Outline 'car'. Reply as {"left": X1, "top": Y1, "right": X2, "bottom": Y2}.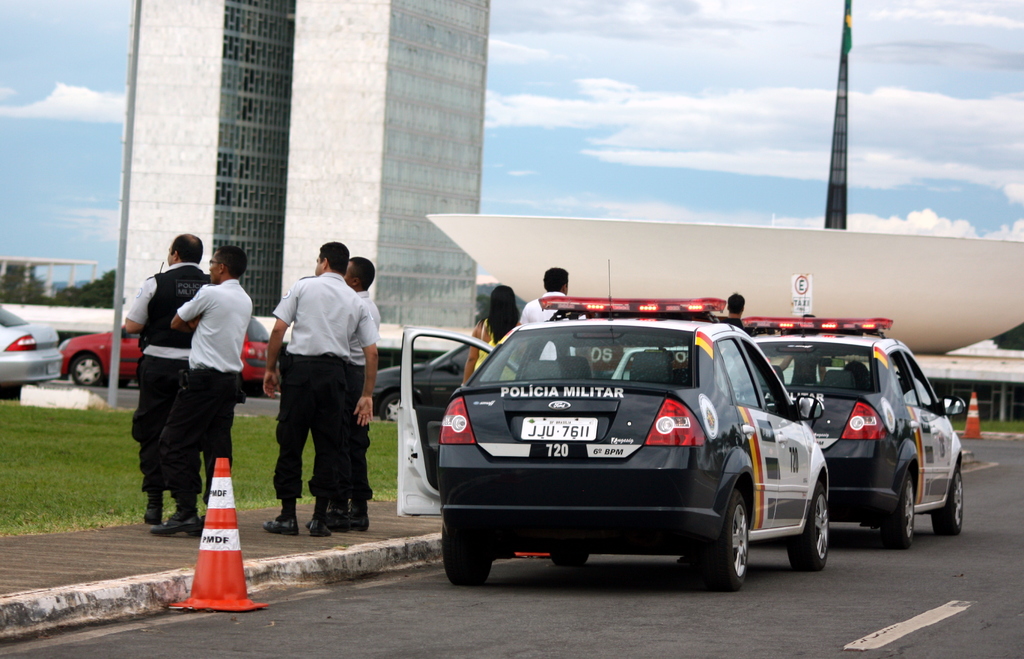
{"left": 609, "top": 346, "right": 749, "bottom": 389}.
